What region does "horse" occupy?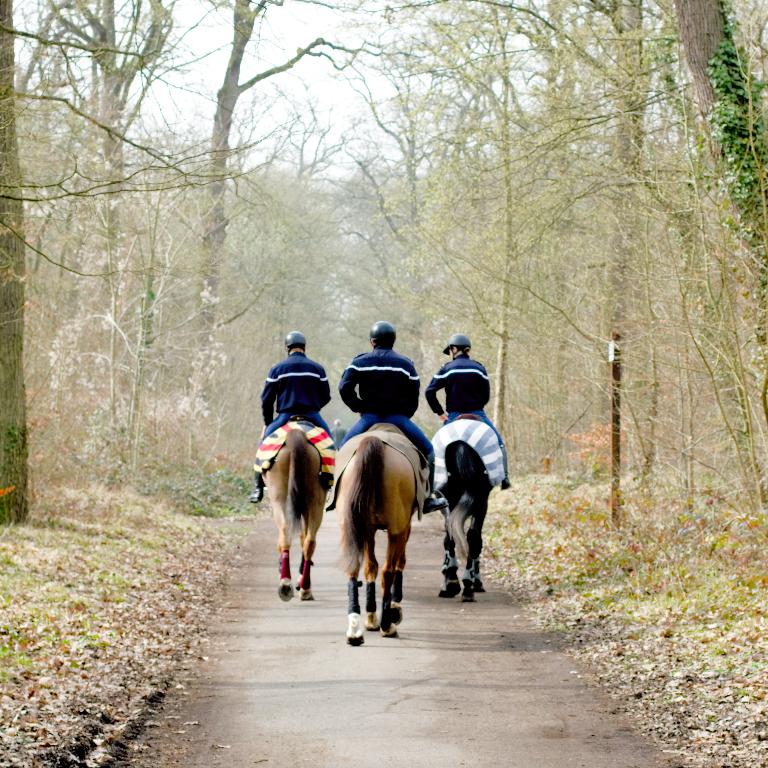
pyautogui.locateOnScreen(253, 418, 336, 600).
